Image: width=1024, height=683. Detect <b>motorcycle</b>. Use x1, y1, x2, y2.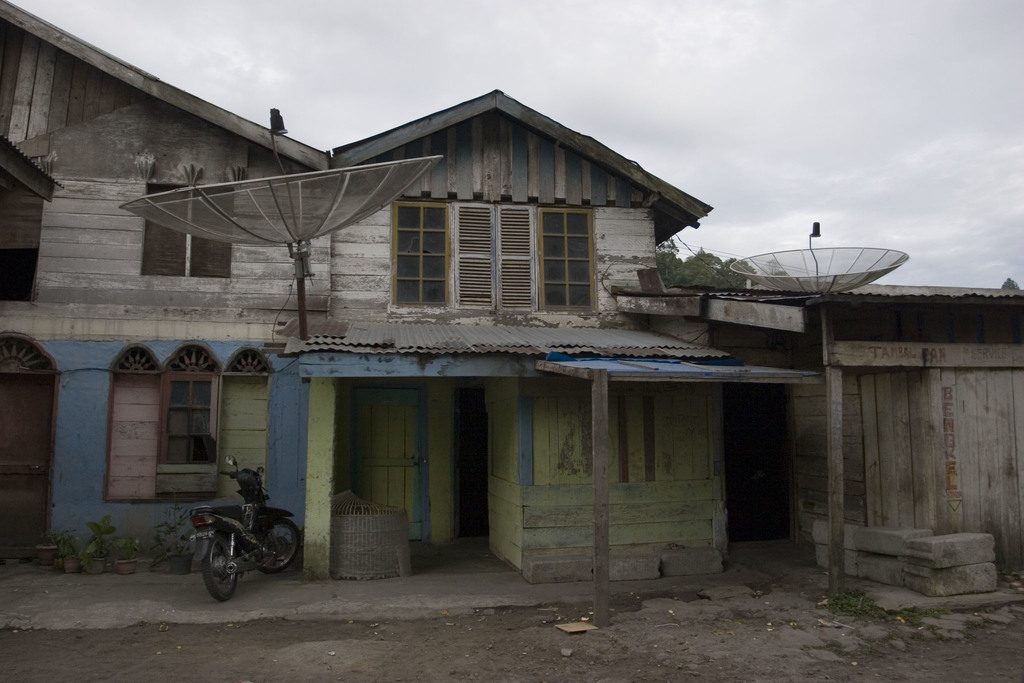
181, 479, 291, 595.
